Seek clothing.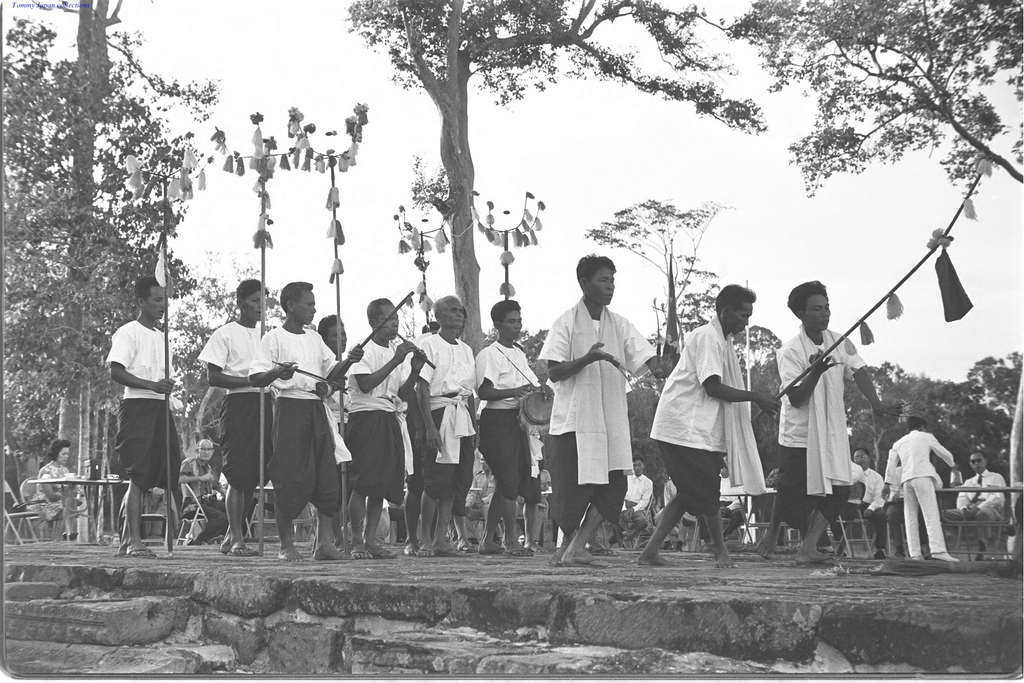
[952,472,1009,509].
